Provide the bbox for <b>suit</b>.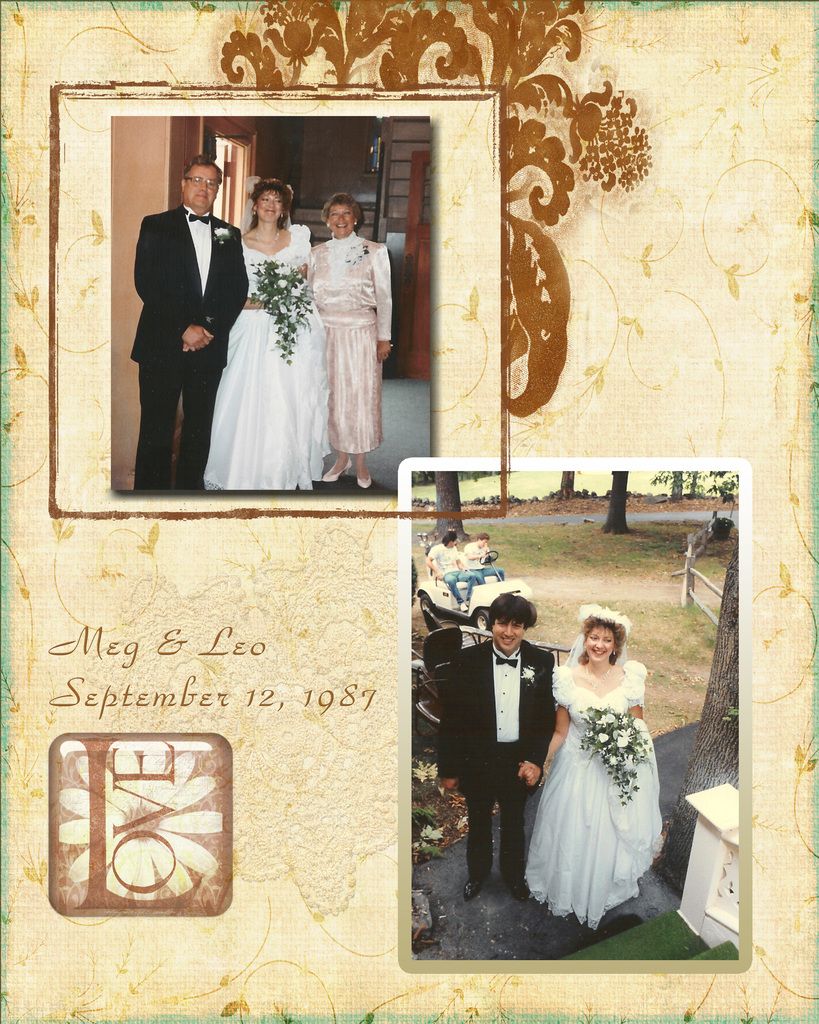
x1=435 y1=638 x2=555 y2=876.
